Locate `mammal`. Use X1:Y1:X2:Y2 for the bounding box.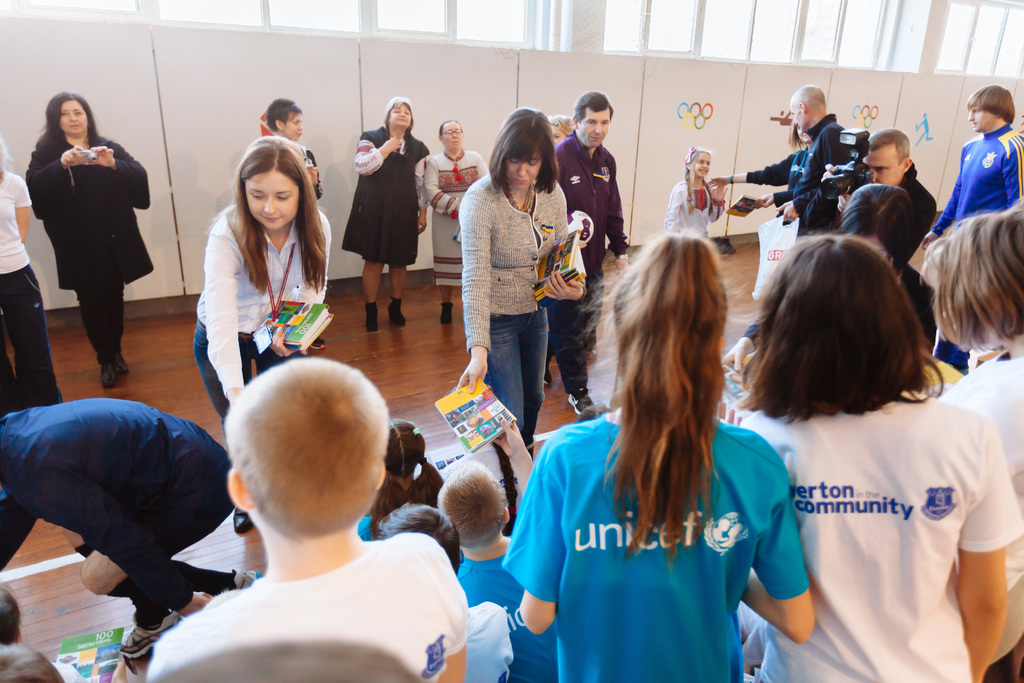
0:576:25:646.
